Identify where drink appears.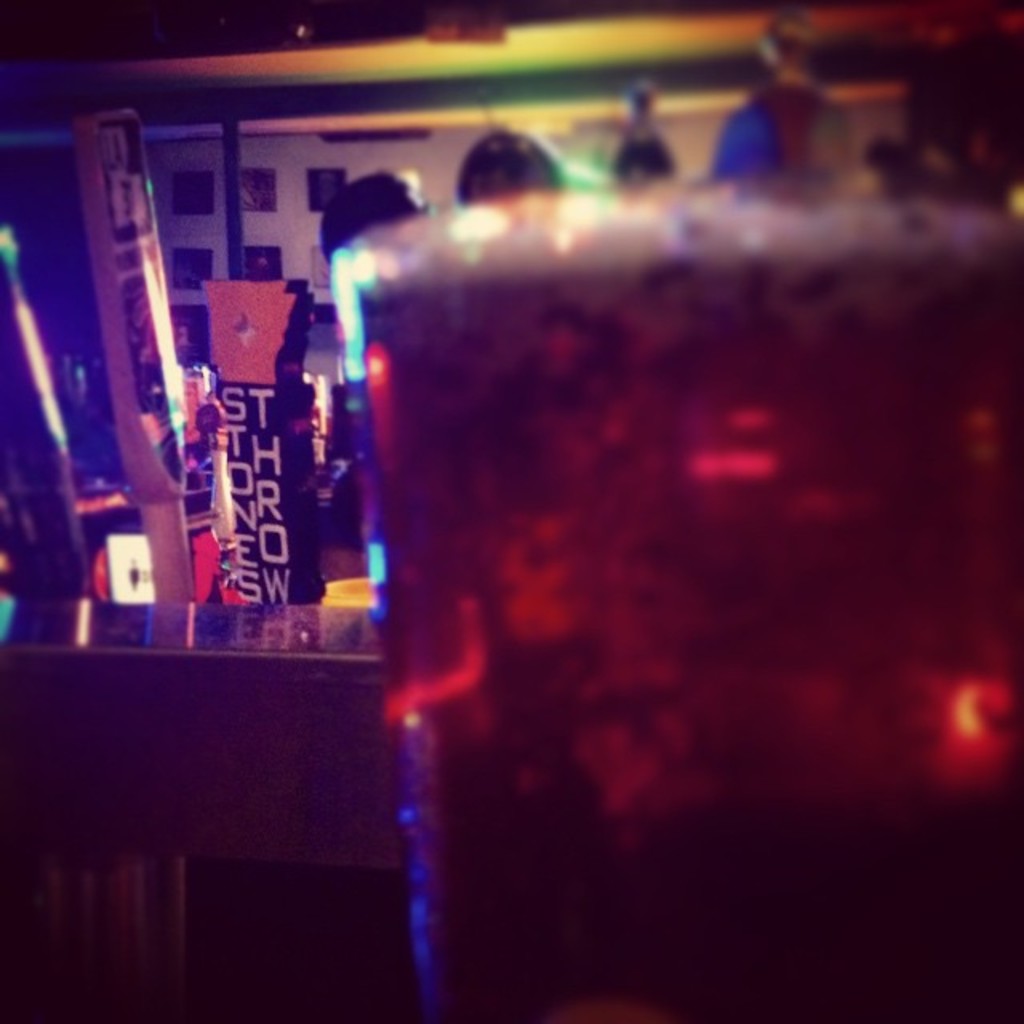
Appears at [left=328, top=176, right=1022, bottom=1019].
